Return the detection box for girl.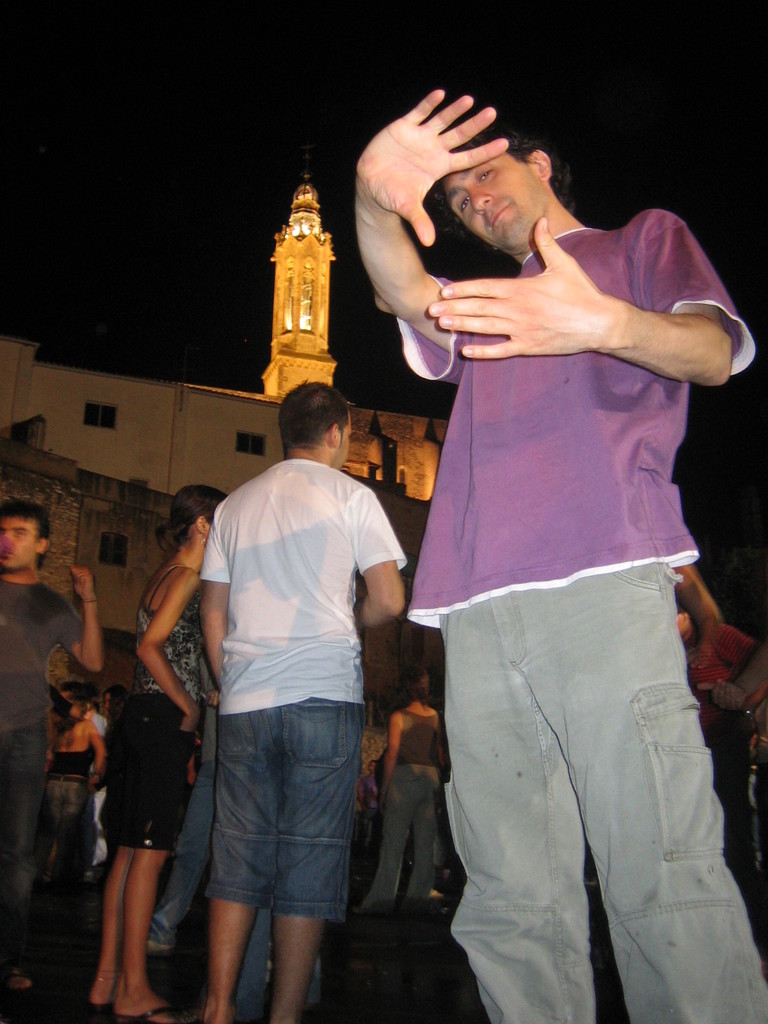
36:694:112:883.
